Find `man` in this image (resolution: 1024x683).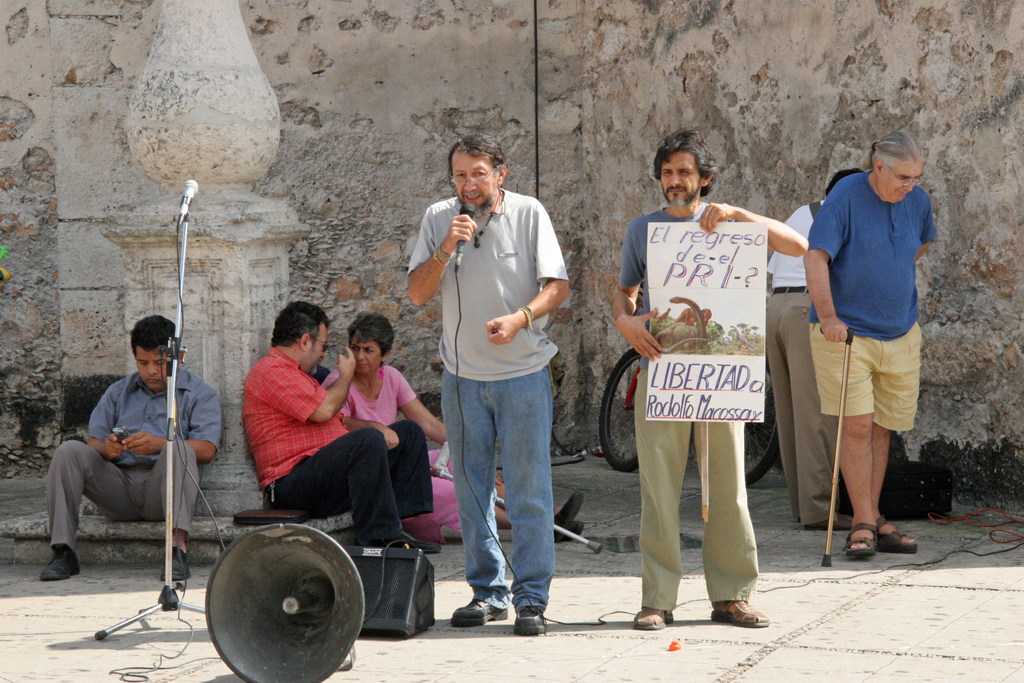
pyautogui.locateOnScreen(243, 300, 436, 542).
